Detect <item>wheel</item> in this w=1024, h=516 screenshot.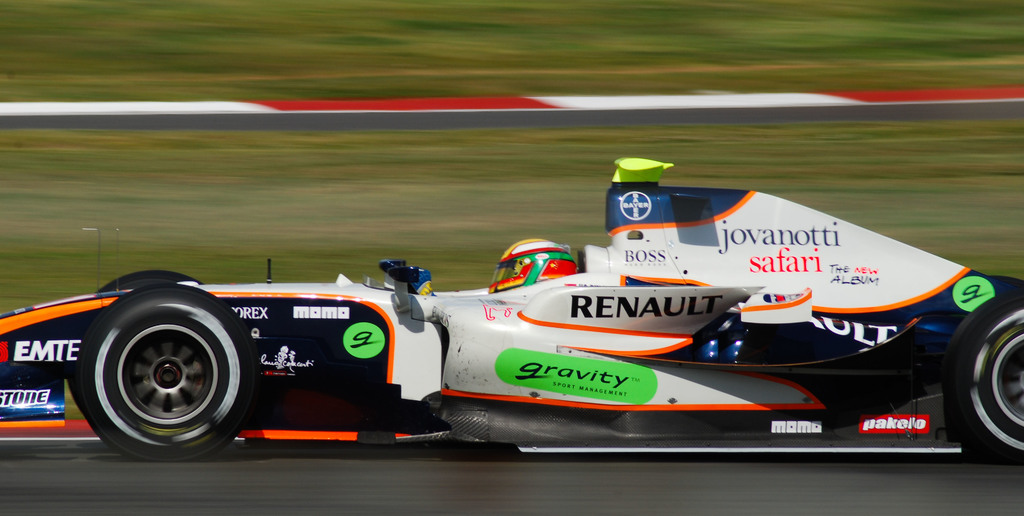
Detection: bbox=(939, 288, 1023, 468).
